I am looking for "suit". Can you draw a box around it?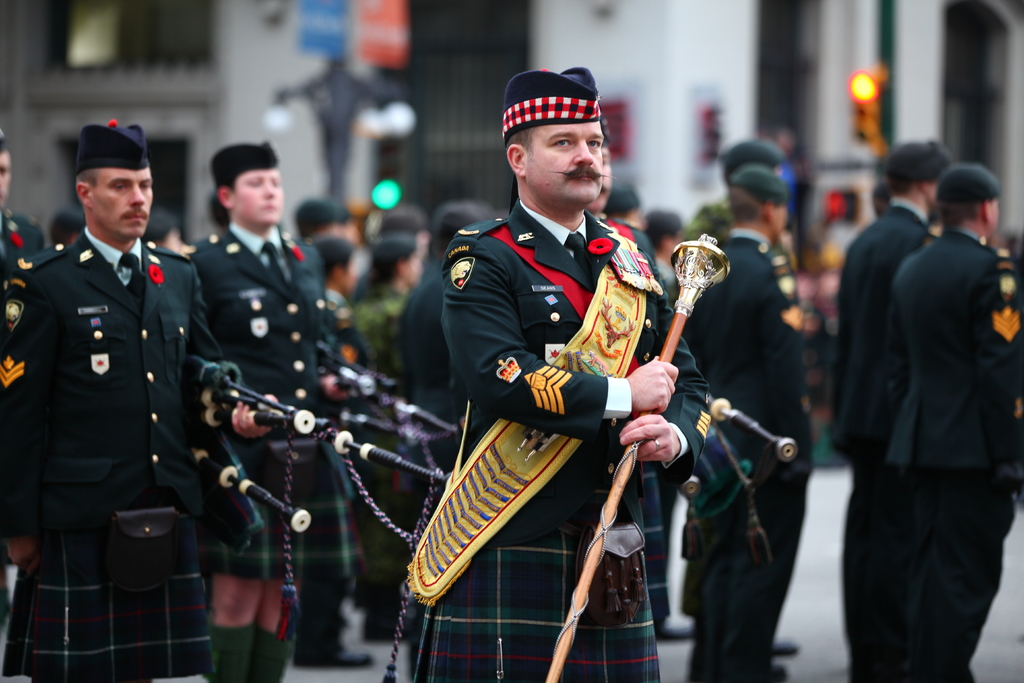
Sure, the bounding box is {"x1": 681, "y1": 231, "x2": 815, "y2": 682}.
